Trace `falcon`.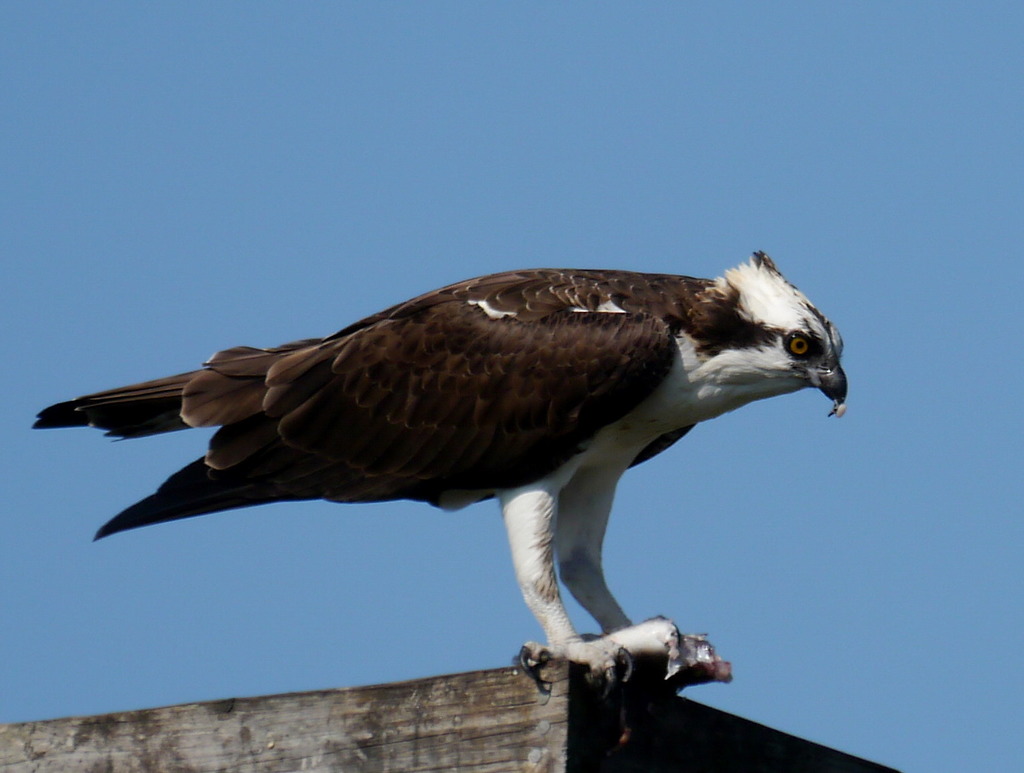
Traced to bbox=(27, 250, 856, 706).
